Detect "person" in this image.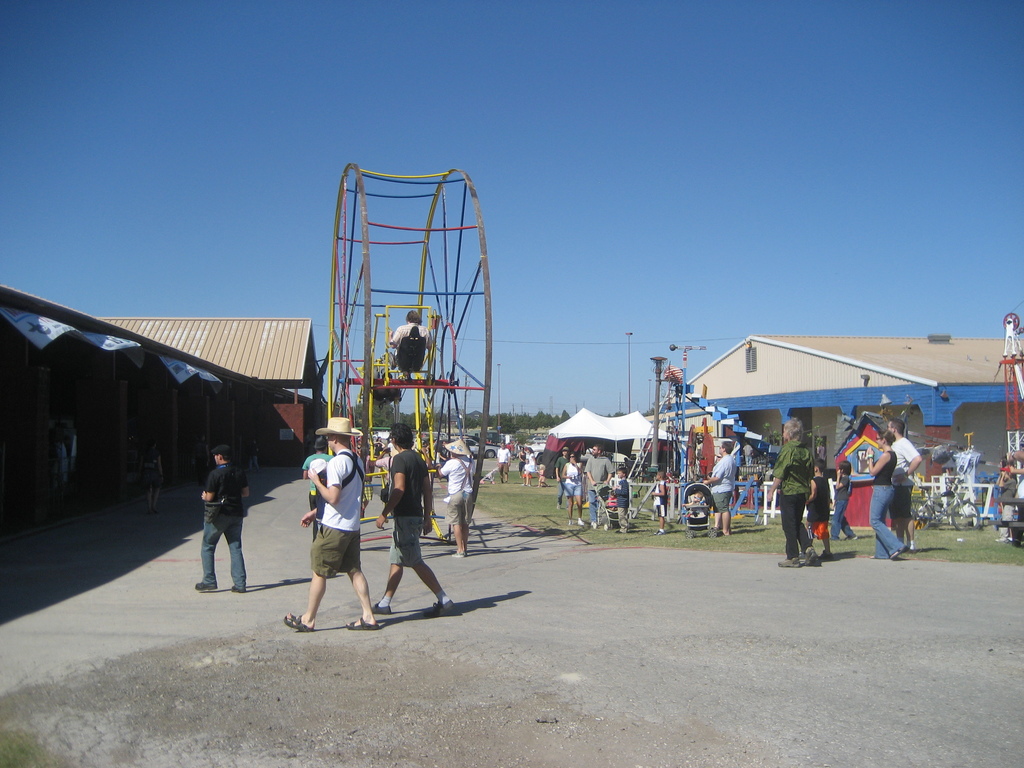
Detection: detection(371, 424, 458, 618).
